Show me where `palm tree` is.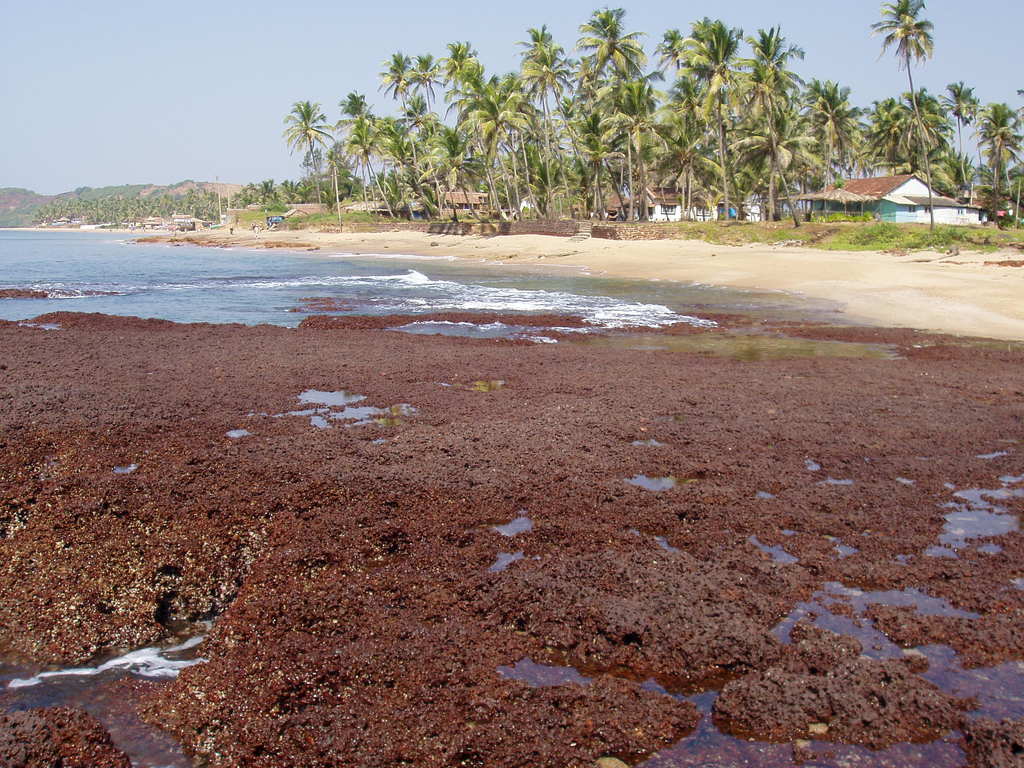
`palm tree` is at box=[396, 136, 437, 224].
